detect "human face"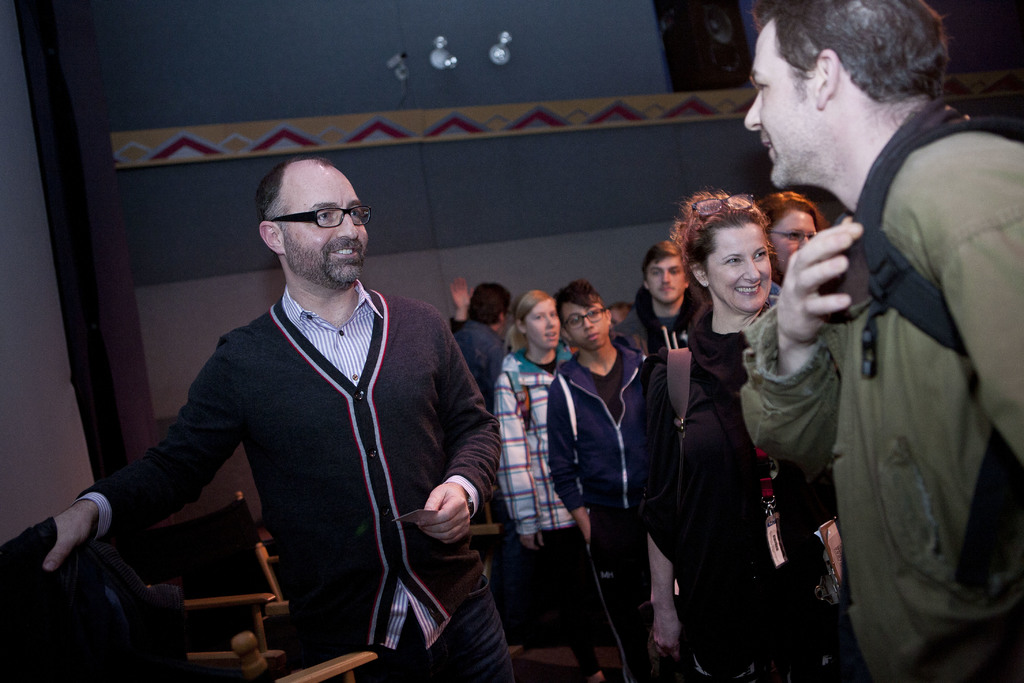
BBox(766, 212, 817, 270)
